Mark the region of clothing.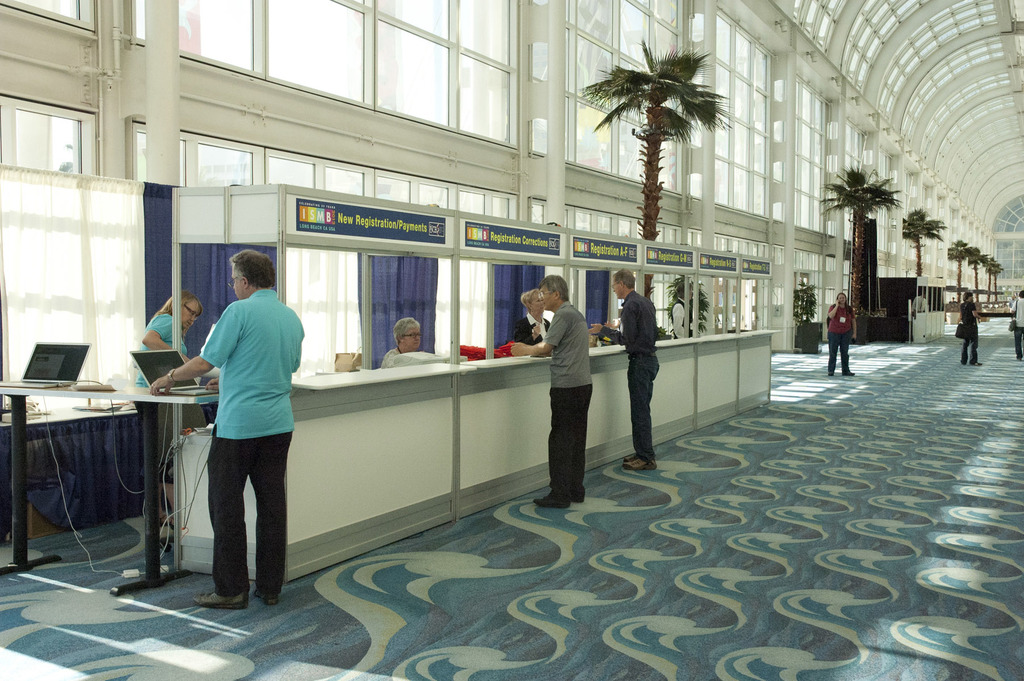
Region: pyautogui.locateOnScreen(598, 290, 659, 461).
